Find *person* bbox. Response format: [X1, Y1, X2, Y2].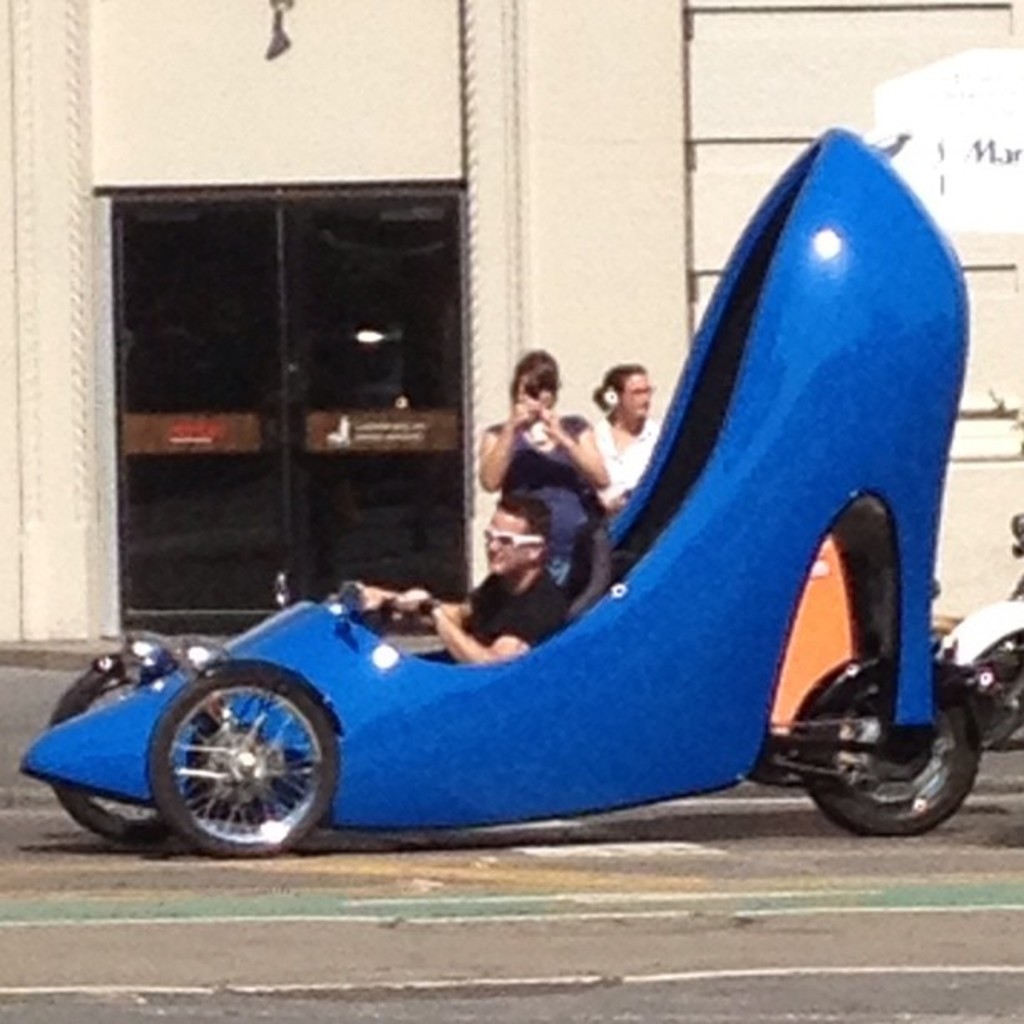
[358, 485, 564, 663].
